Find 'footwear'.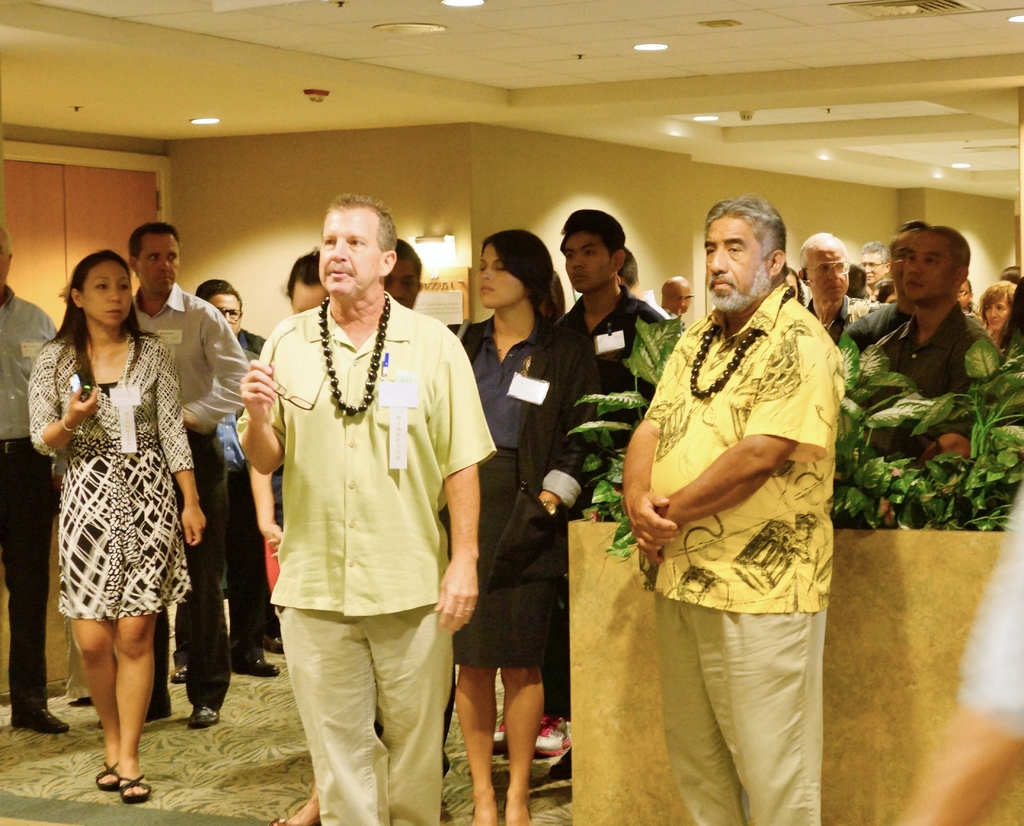
left=262, top=637, right=288, bottom=655.
